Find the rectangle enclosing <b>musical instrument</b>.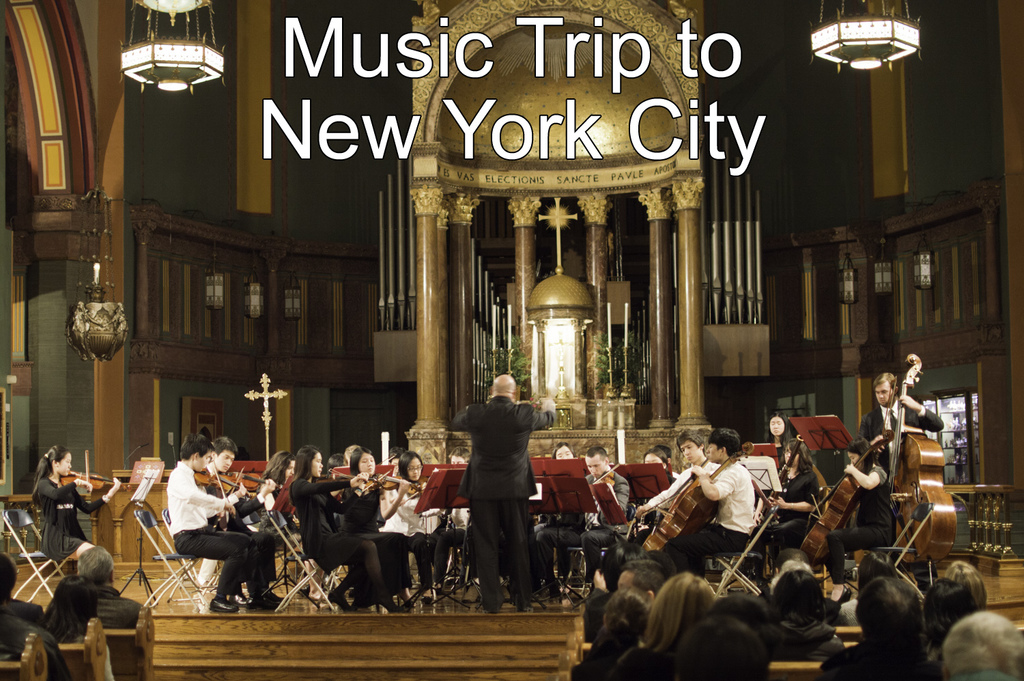
l=800, t=435, r=886, b=563.
